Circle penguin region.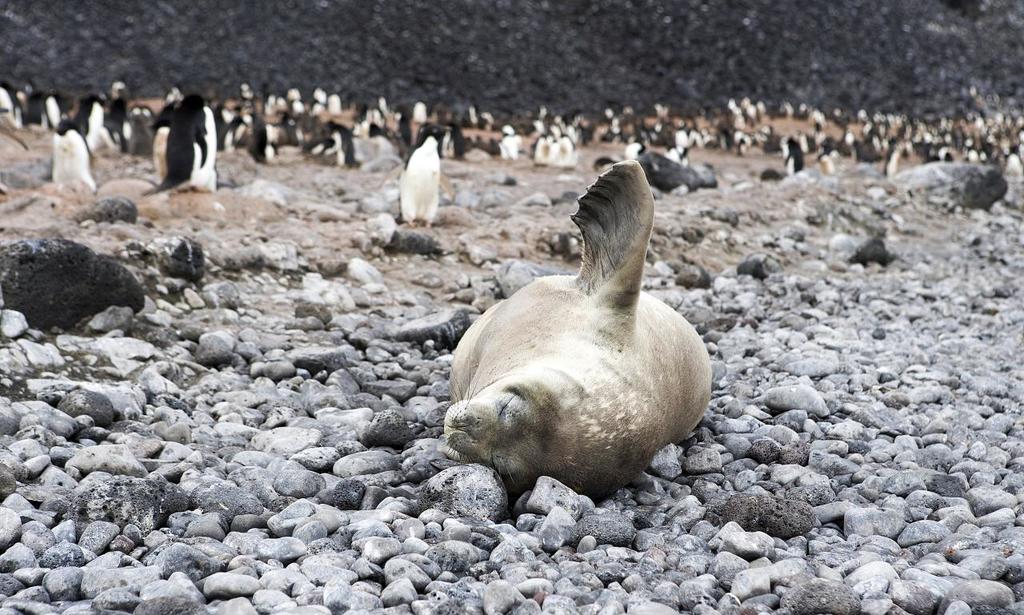
Region: <box>301,134,334,160</box>.
